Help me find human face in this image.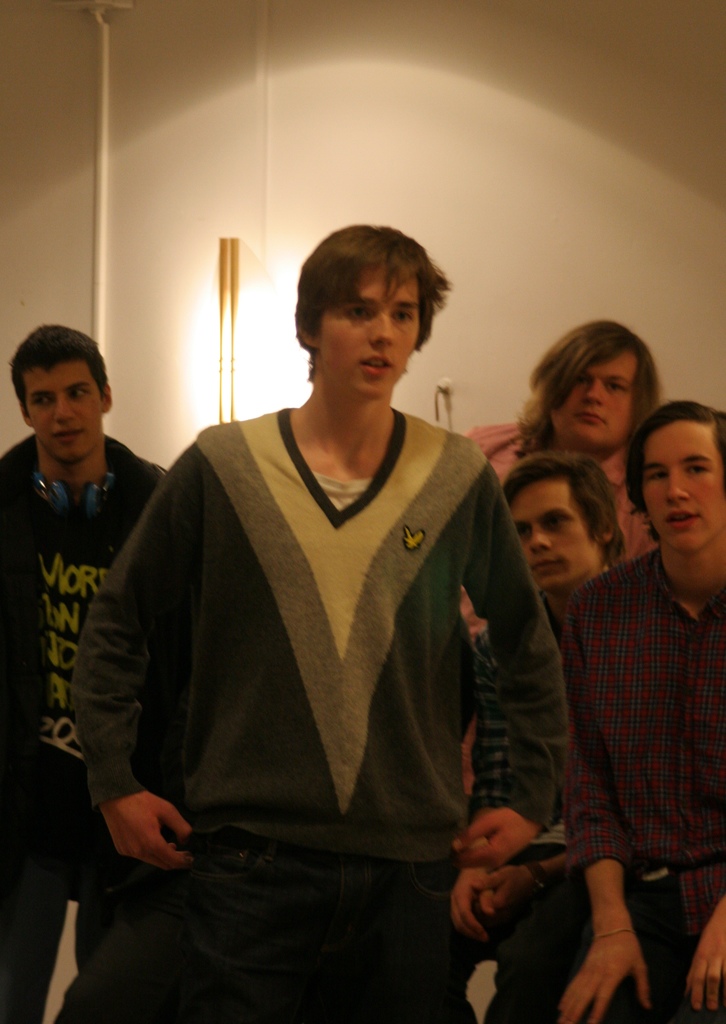
Found it: box(317, 266, 422, 399).
